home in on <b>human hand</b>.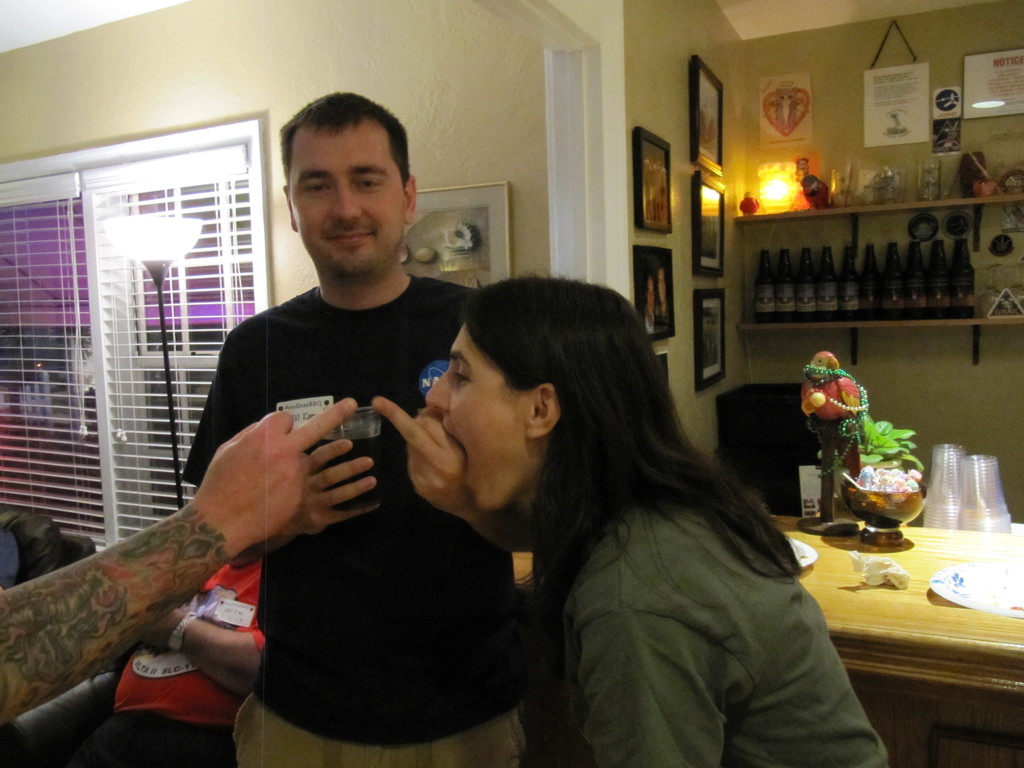
Homed in at bbox(371, 397, 472, 521).
